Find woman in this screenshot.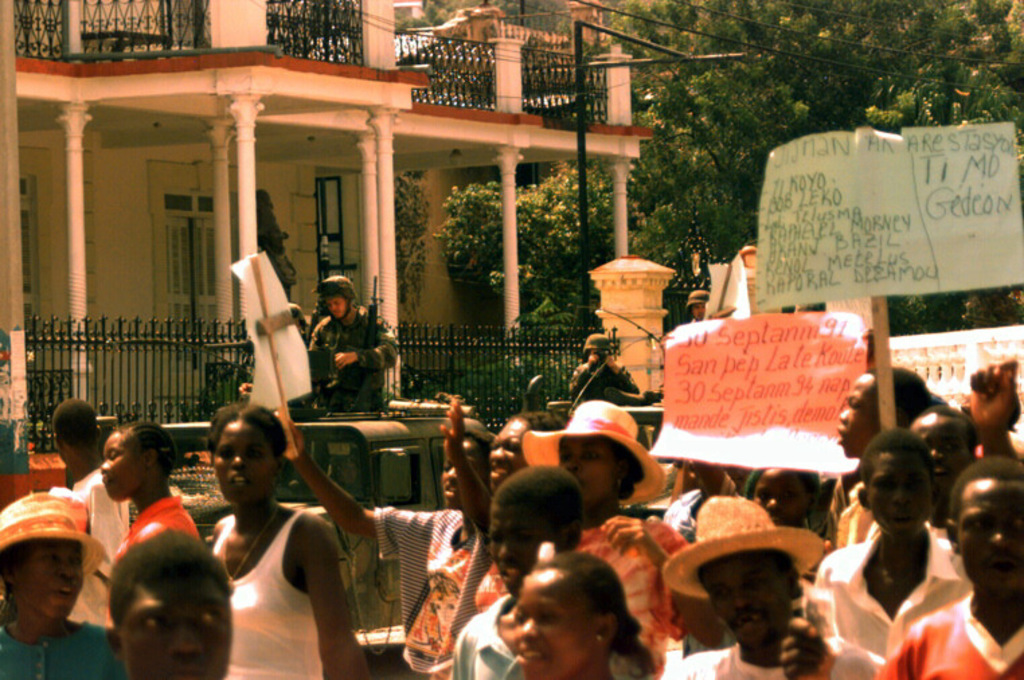
The bounding box for woman is bbox=[0, 486, 130, 679].
